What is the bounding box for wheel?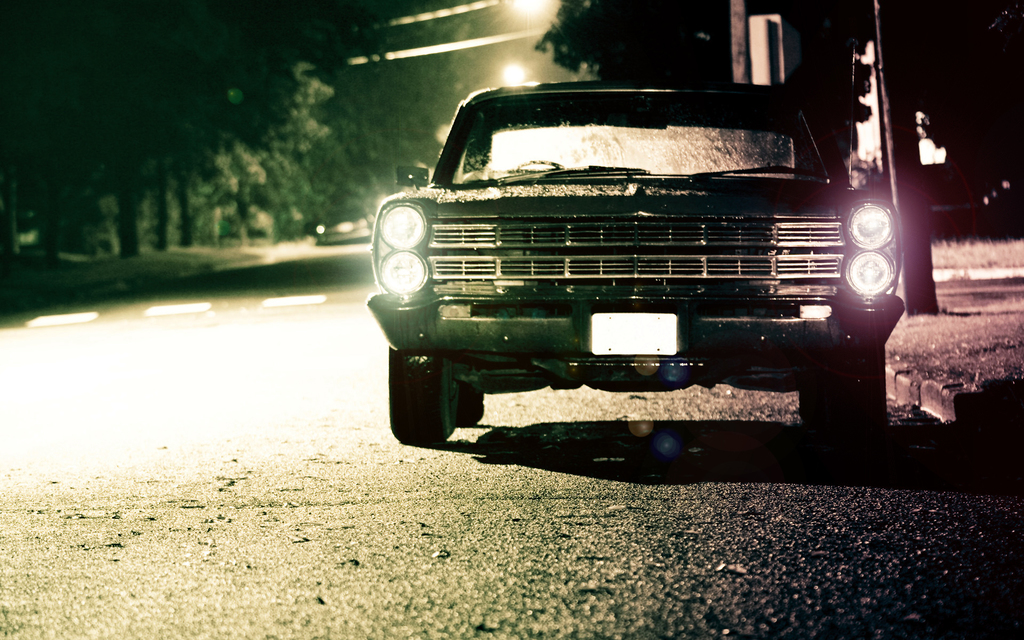
crop(390, 328, 463, 440).
